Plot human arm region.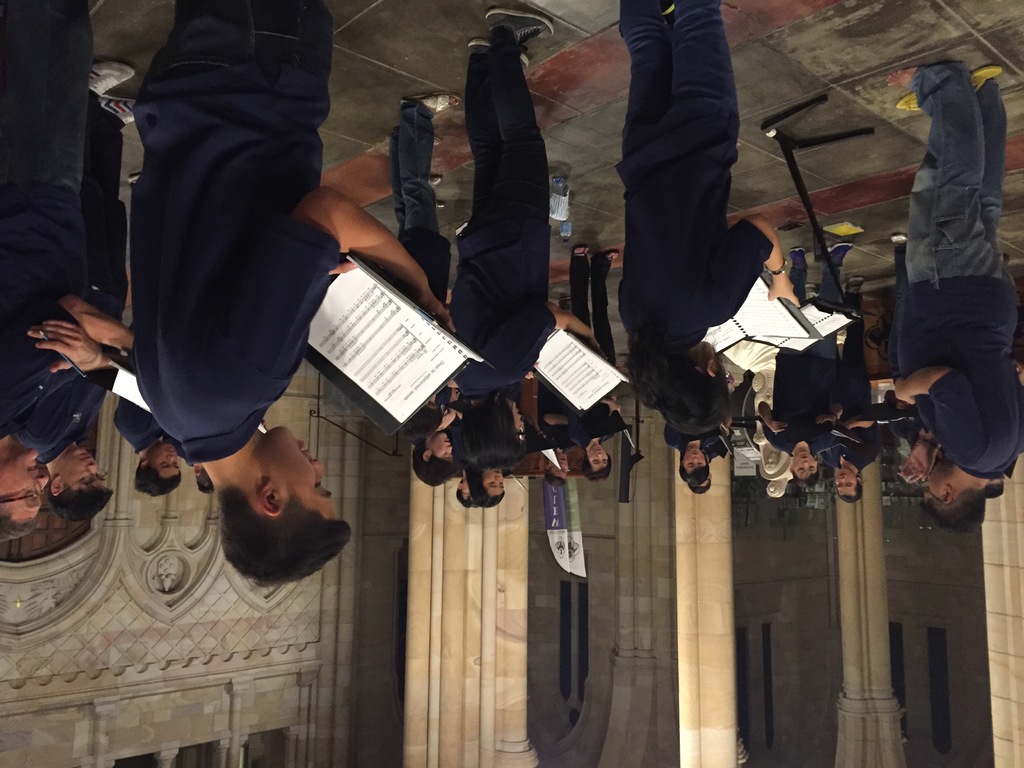
Plotted at region(815, 412, 840, 428).
